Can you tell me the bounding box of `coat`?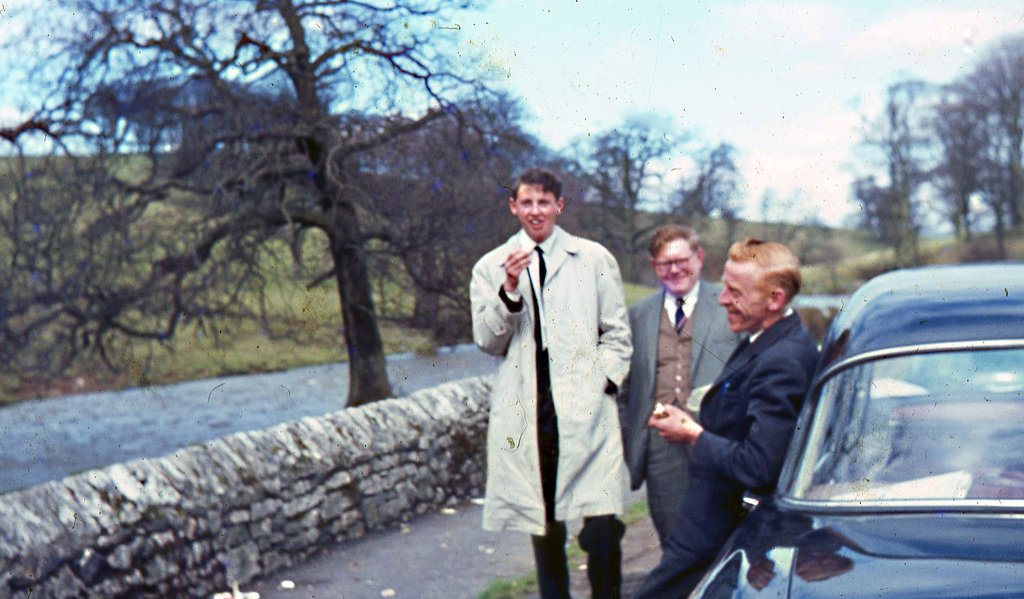
(left=619, top=268, right=740, bottom=502).
